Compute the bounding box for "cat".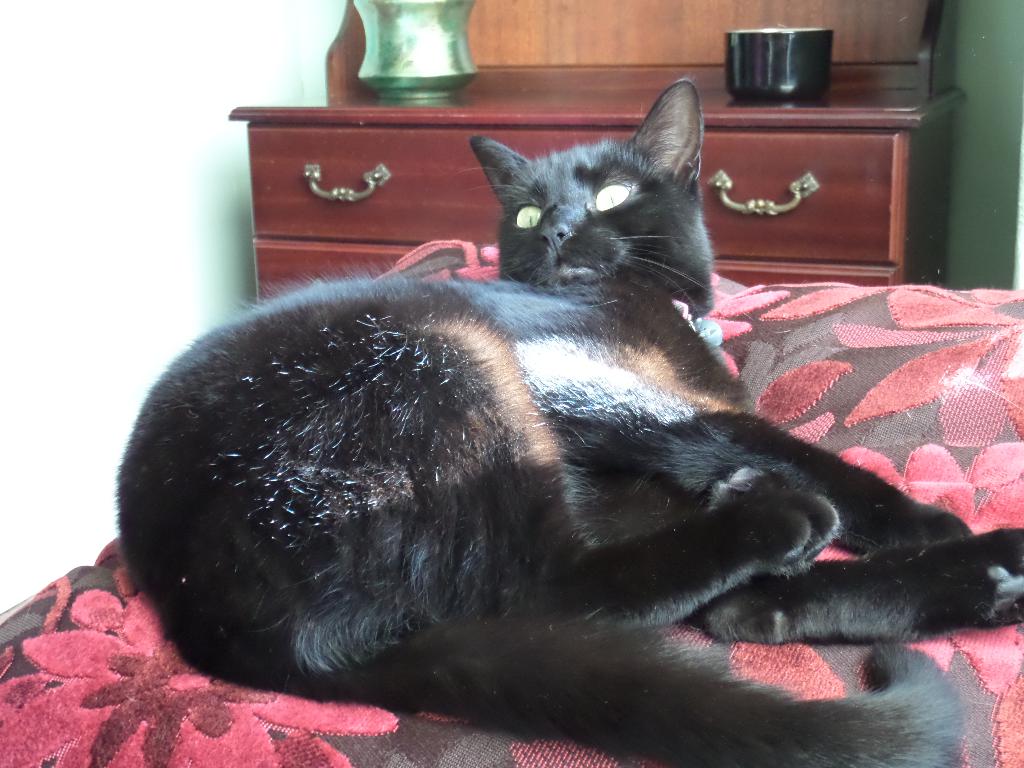
bbox=(112, 74, 1023, 767).
